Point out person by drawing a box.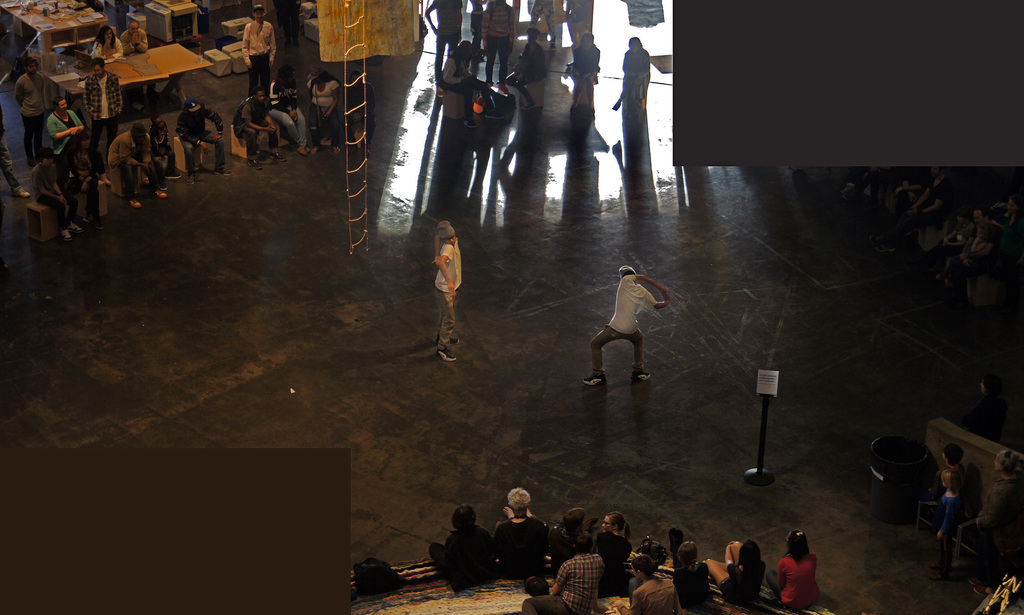
(86, 25, 122, 58).
